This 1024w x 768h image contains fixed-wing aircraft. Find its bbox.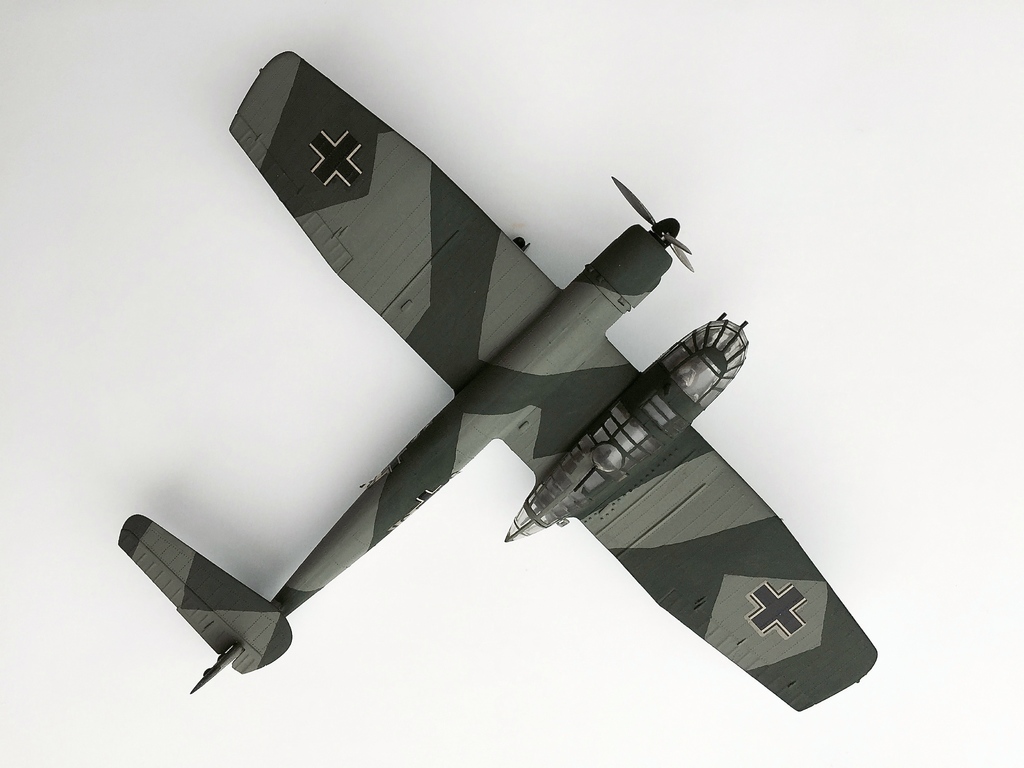
rect(117, 52, 880, 714).
